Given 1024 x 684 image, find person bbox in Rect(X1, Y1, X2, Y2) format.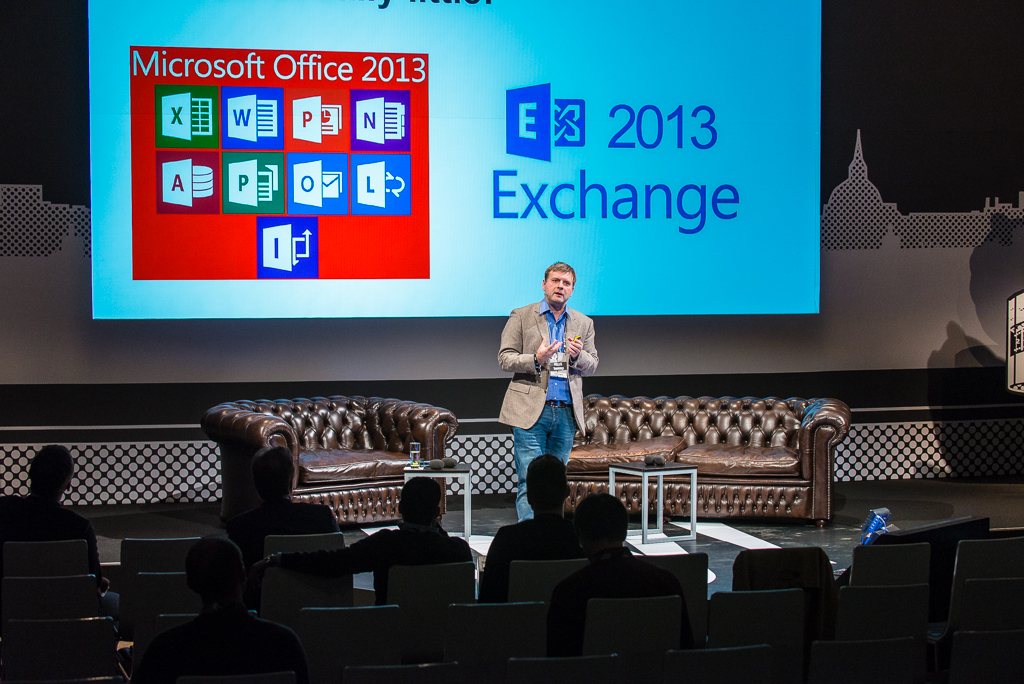
Rect(551, 490, 670, 611).
